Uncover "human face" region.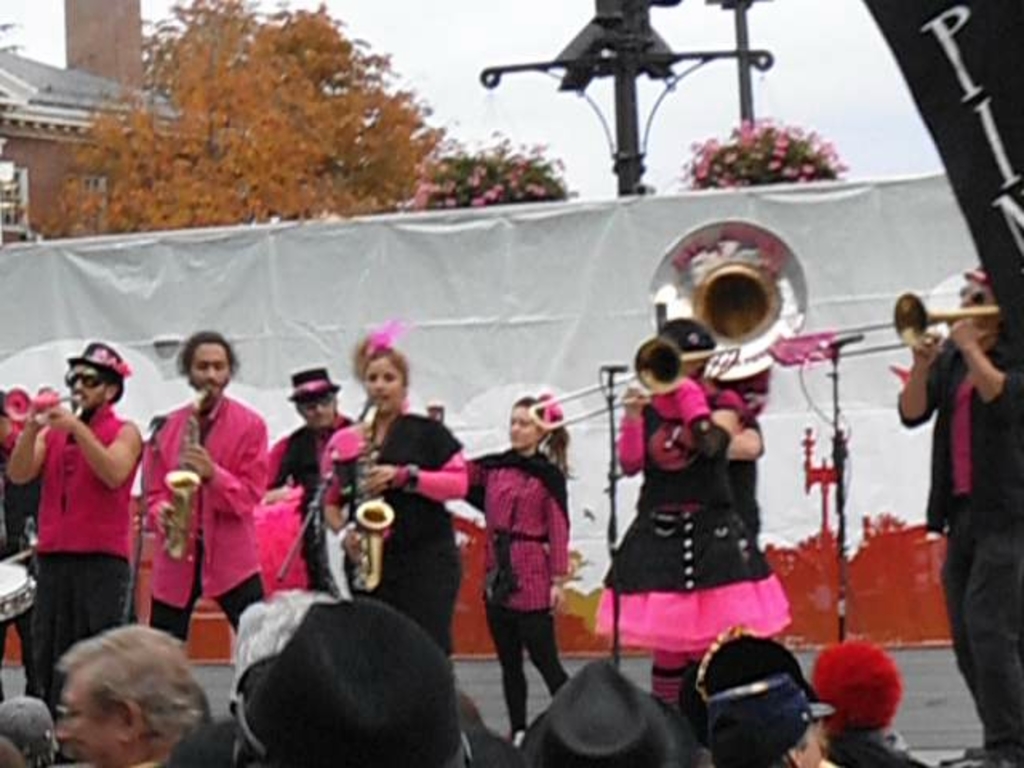
Uncovered: {"left": 192, "top": 344, "right": 222, "bottom": 387}.
